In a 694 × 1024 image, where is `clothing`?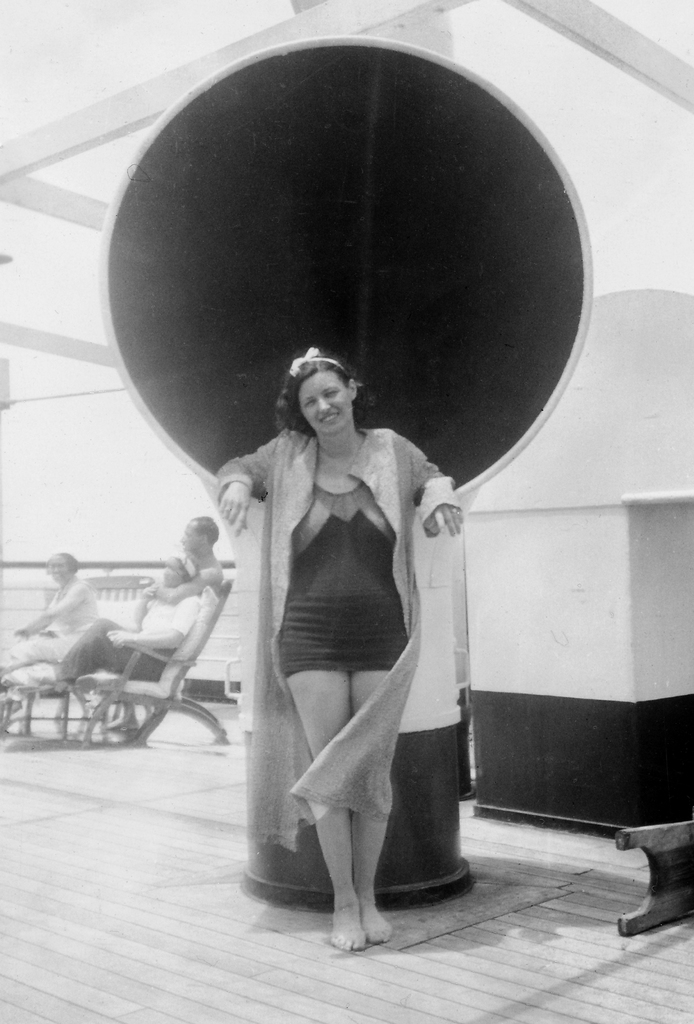
bbox=(219, 422, 487, 828).
